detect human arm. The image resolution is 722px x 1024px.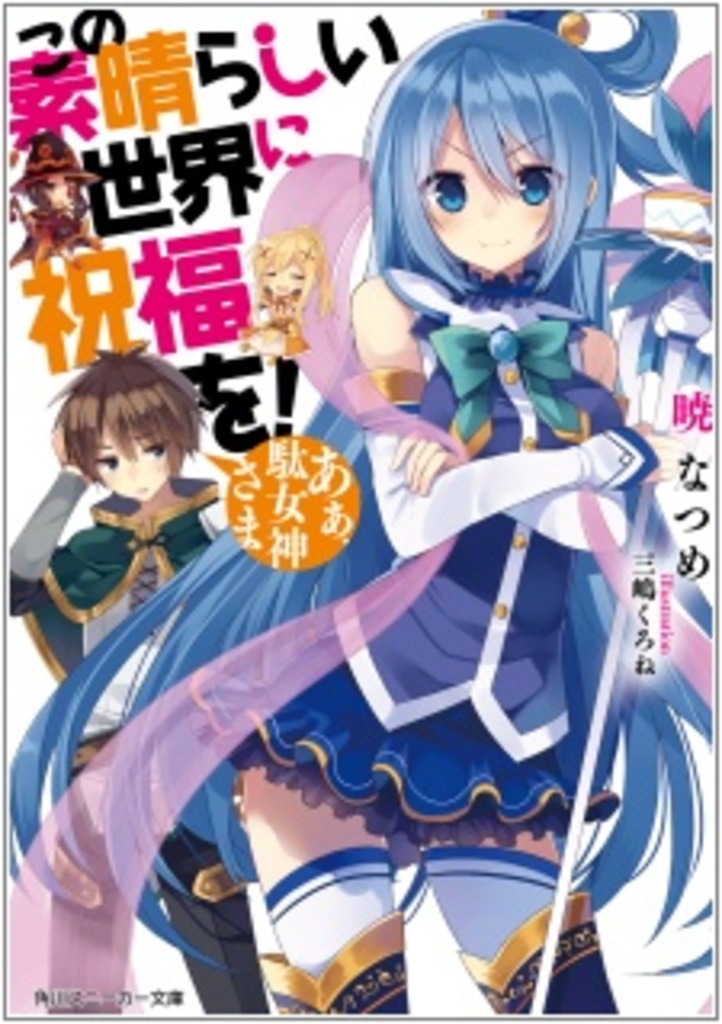
locate(3, 401, 90, 620).
